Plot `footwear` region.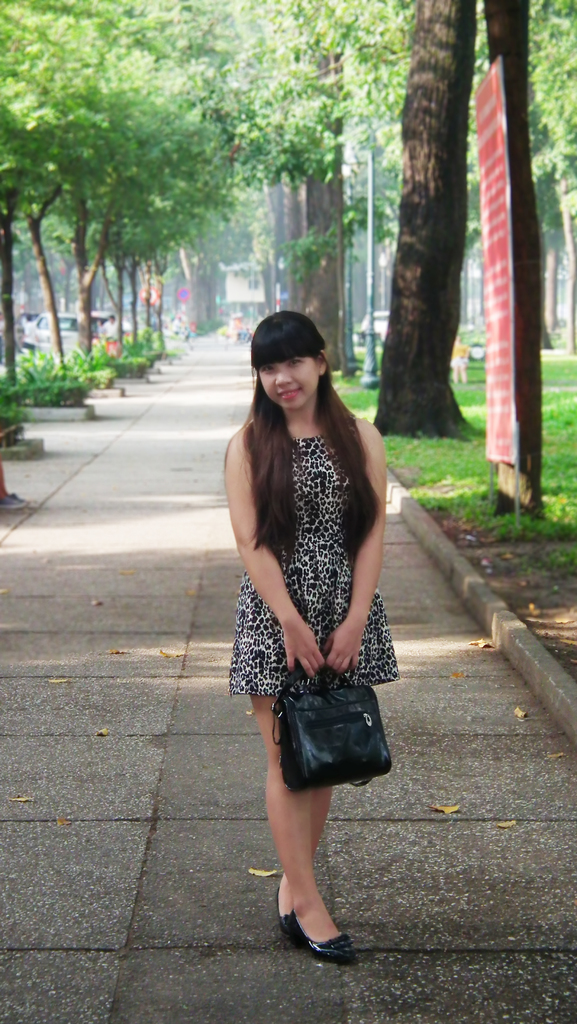
Plotted at box=[277, 886, 305, 947].
